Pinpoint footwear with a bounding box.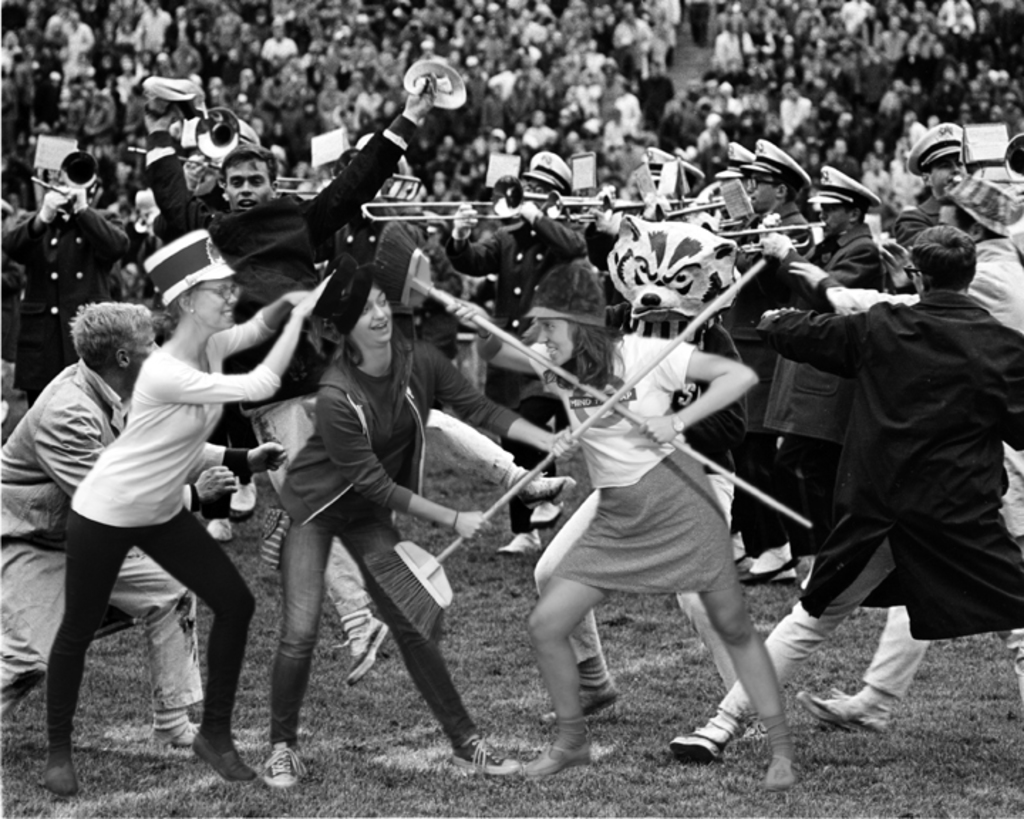
451,735,523,779.
